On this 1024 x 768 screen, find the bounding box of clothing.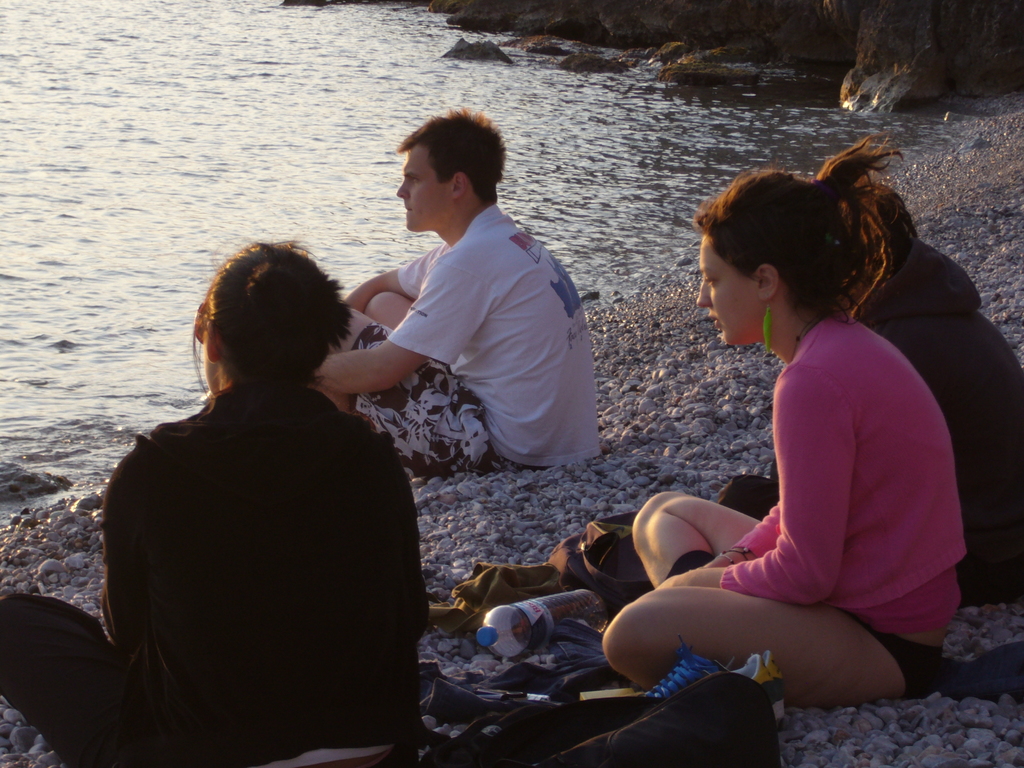
Bounding box: (x1=705, y1=308, x2=963, y2=699).
